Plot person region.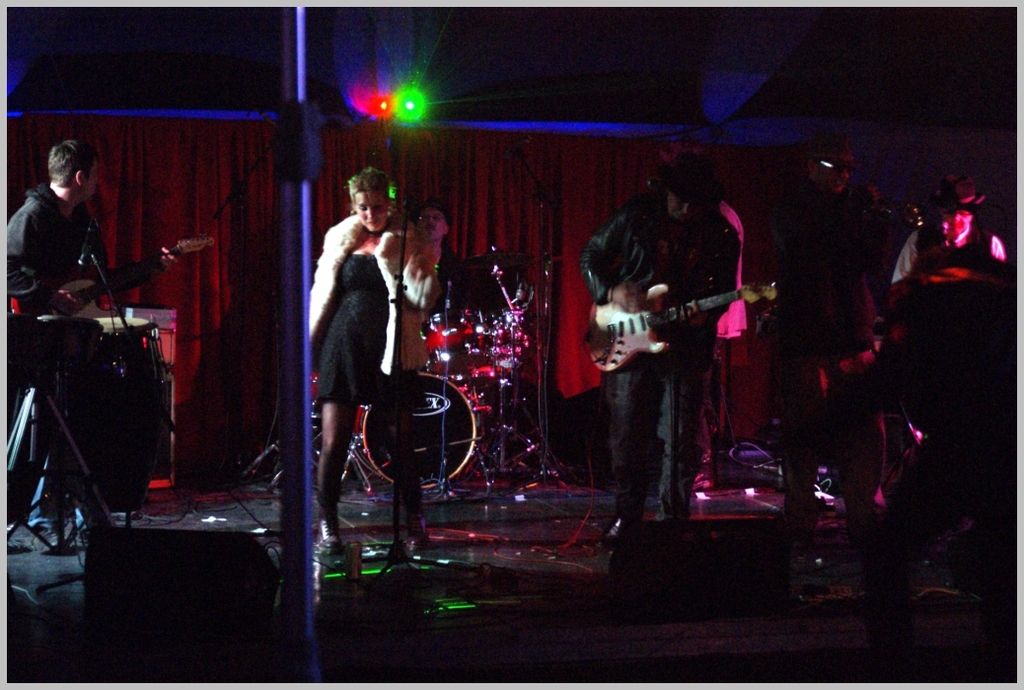
Plotted at [left=409, top=198, right=458, bottom=281].
